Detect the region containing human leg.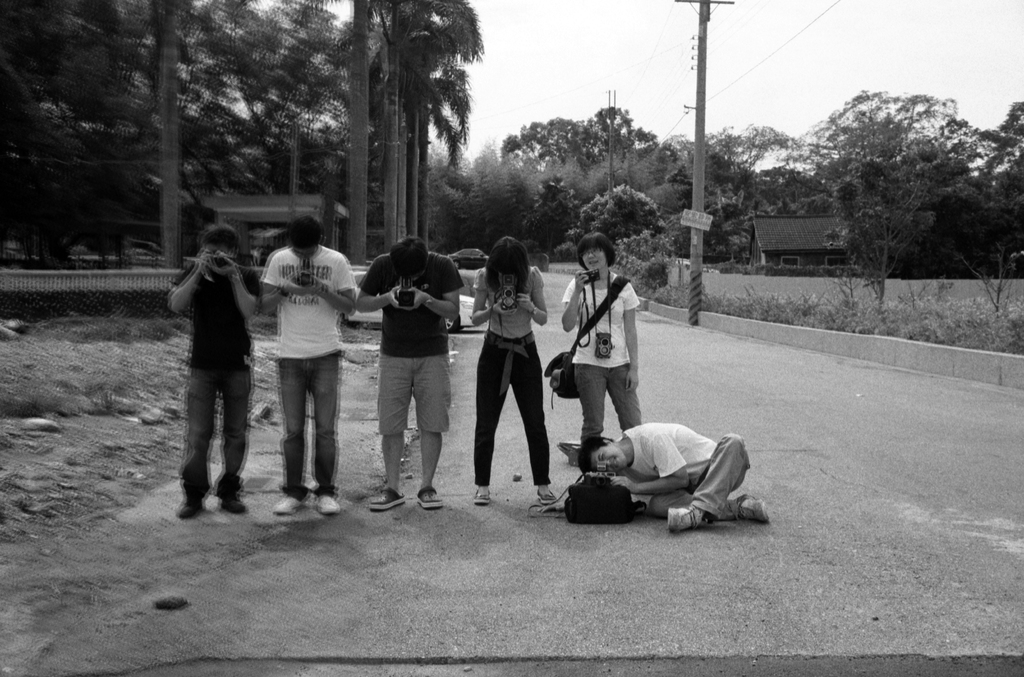
select_region(650, 471, 769, 523).
